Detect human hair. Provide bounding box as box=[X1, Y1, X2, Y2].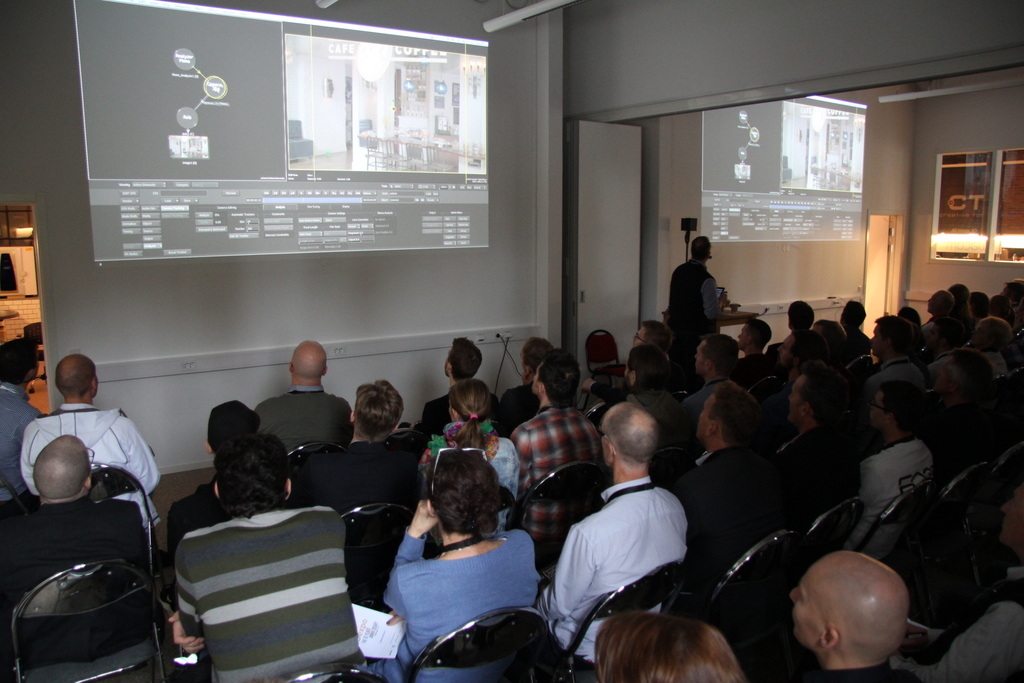
box=[538, 352, 580, 409].
